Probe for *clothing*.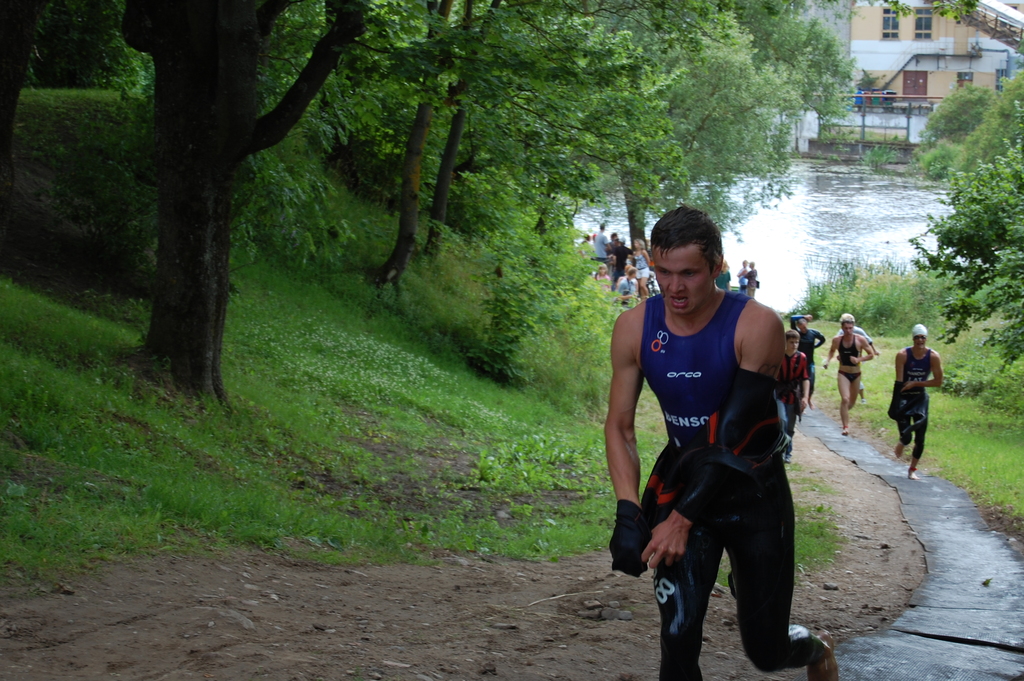
Probe result: rect(838, 326, 870, 389).
